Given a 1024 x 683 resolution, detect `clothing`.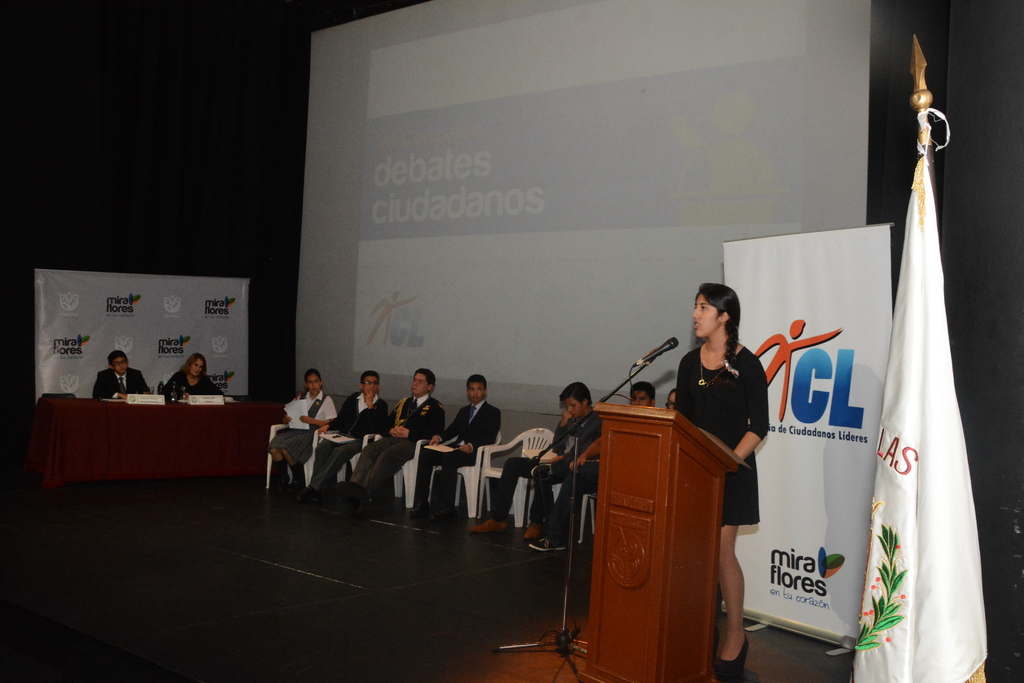
348/395/441/498.
